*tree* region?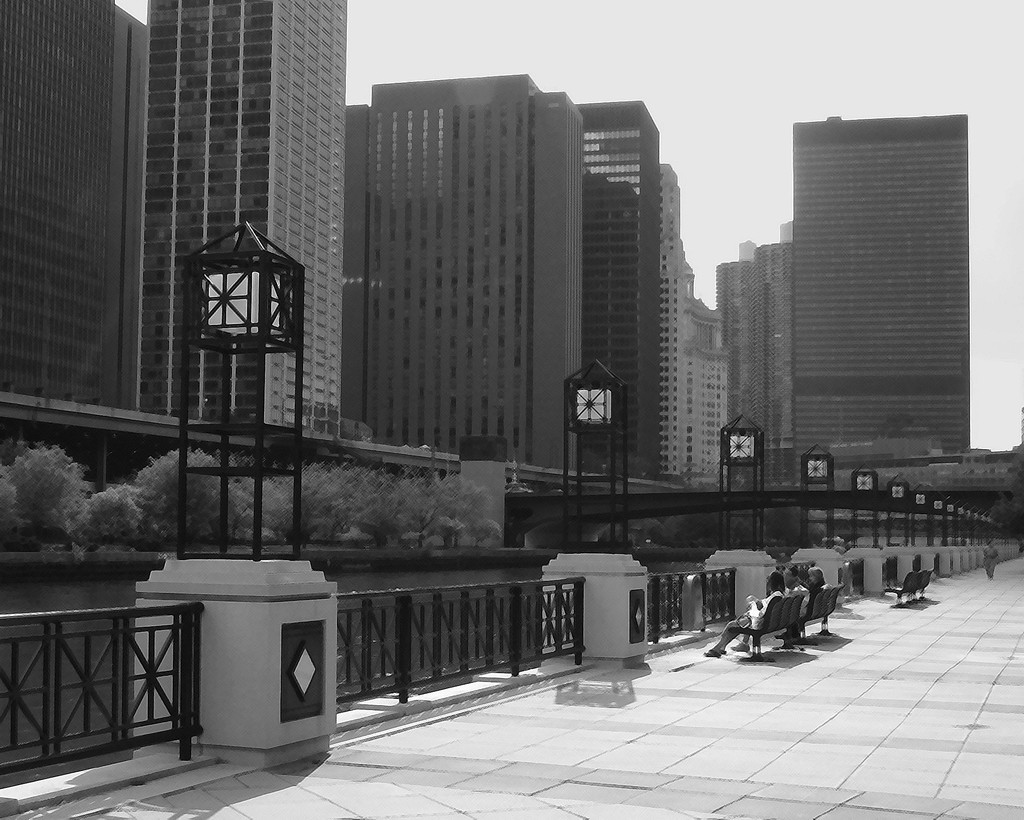
rect(990, 466, 1023, 548)
